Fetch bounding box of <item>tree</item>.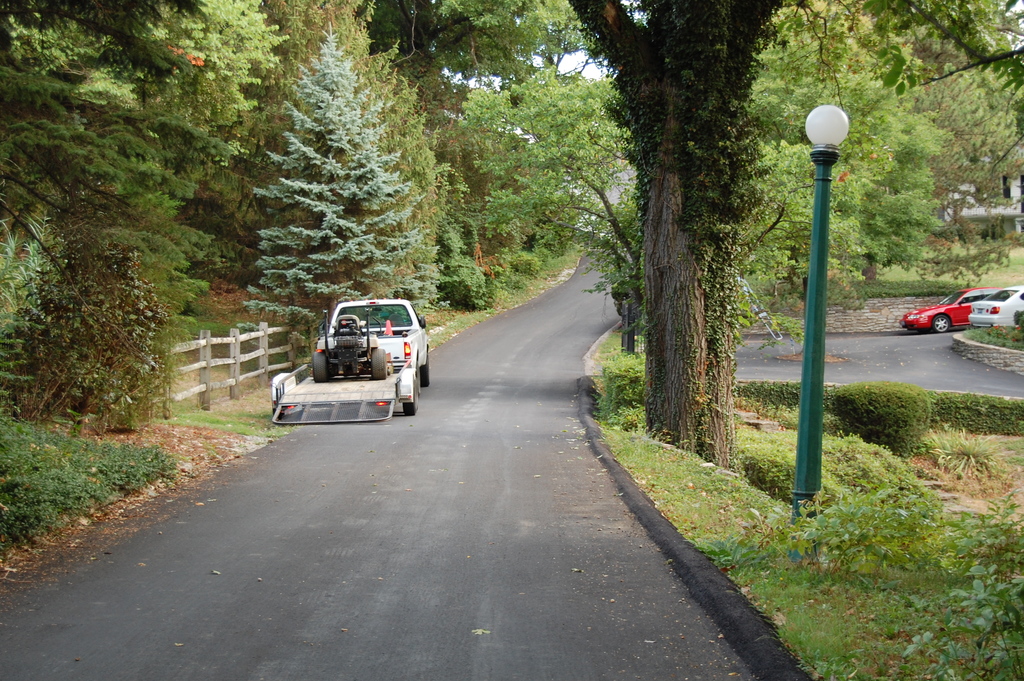
Bbox: bbox(581, 19, 807, 465).
